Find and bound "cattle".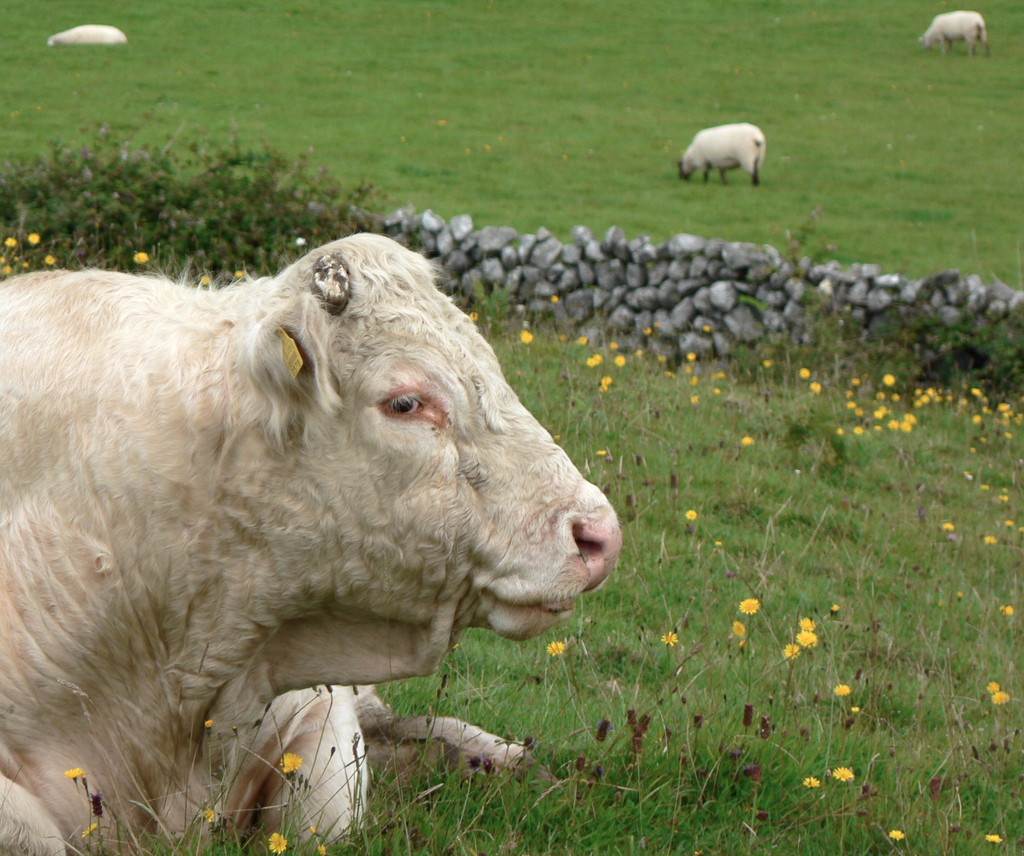
Bound: left=156, top=678, right=565, bottom=855.
